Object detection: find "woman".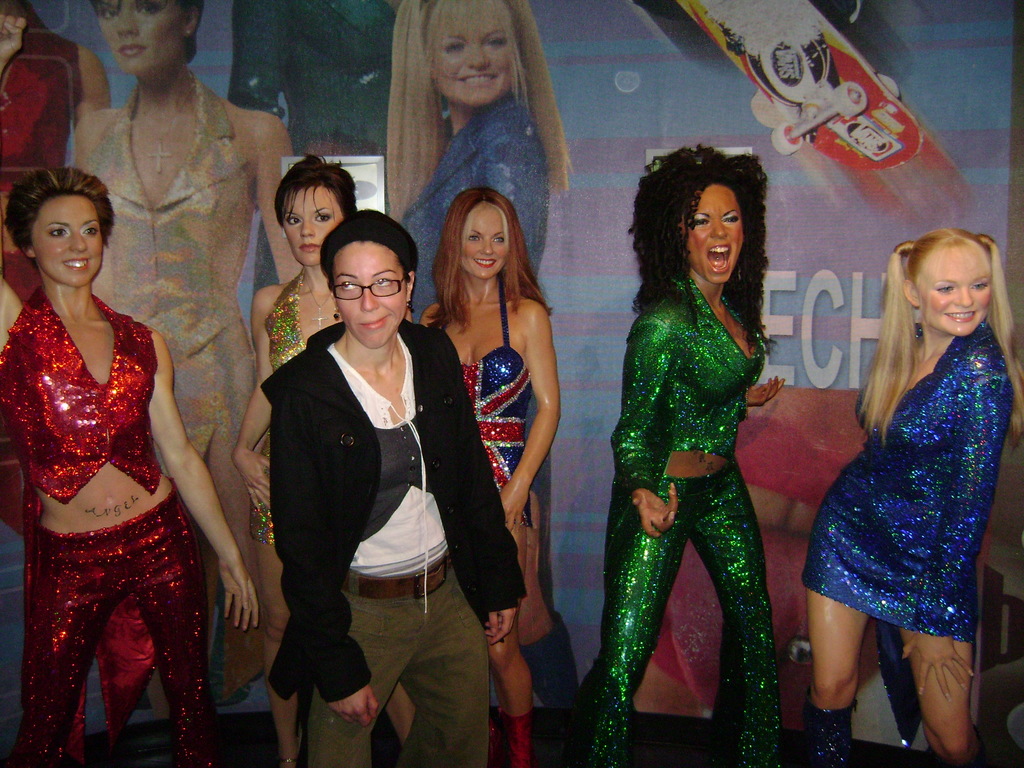
(left=0, top=164, right=257, bottom=767).
